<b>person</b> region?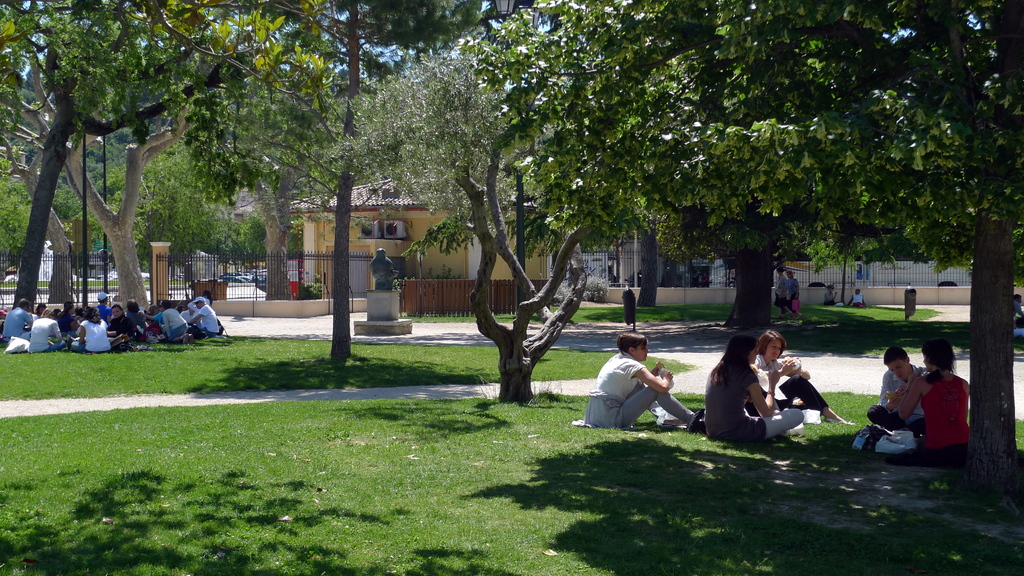
x1=708 y1=335 x2=806 y2=451
